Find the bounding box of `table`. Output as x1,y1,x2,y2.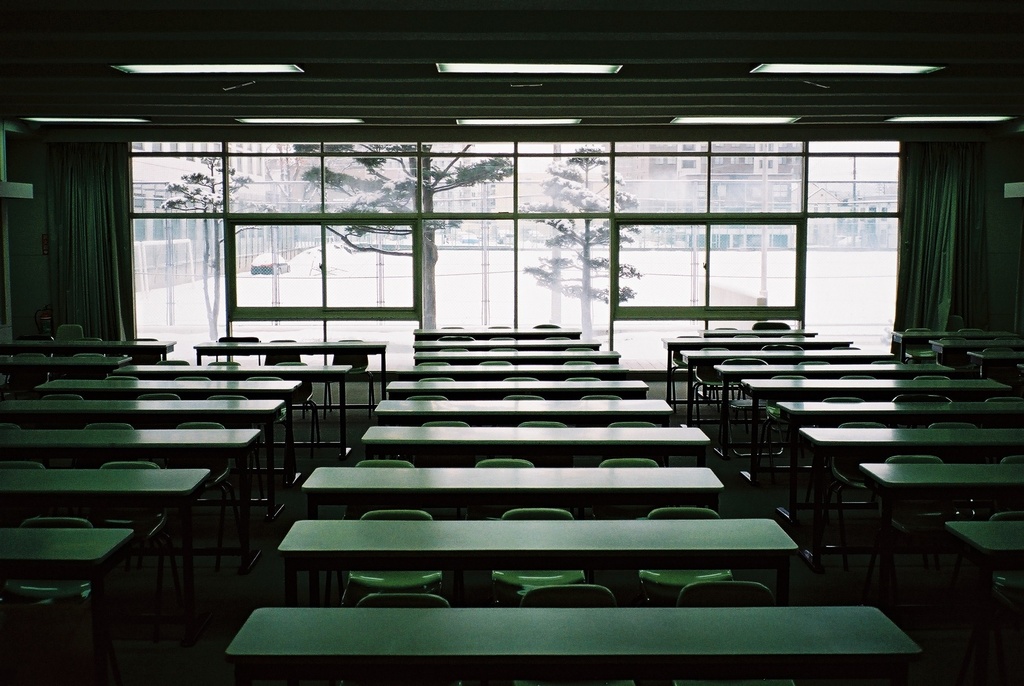
0,453,215,649.
